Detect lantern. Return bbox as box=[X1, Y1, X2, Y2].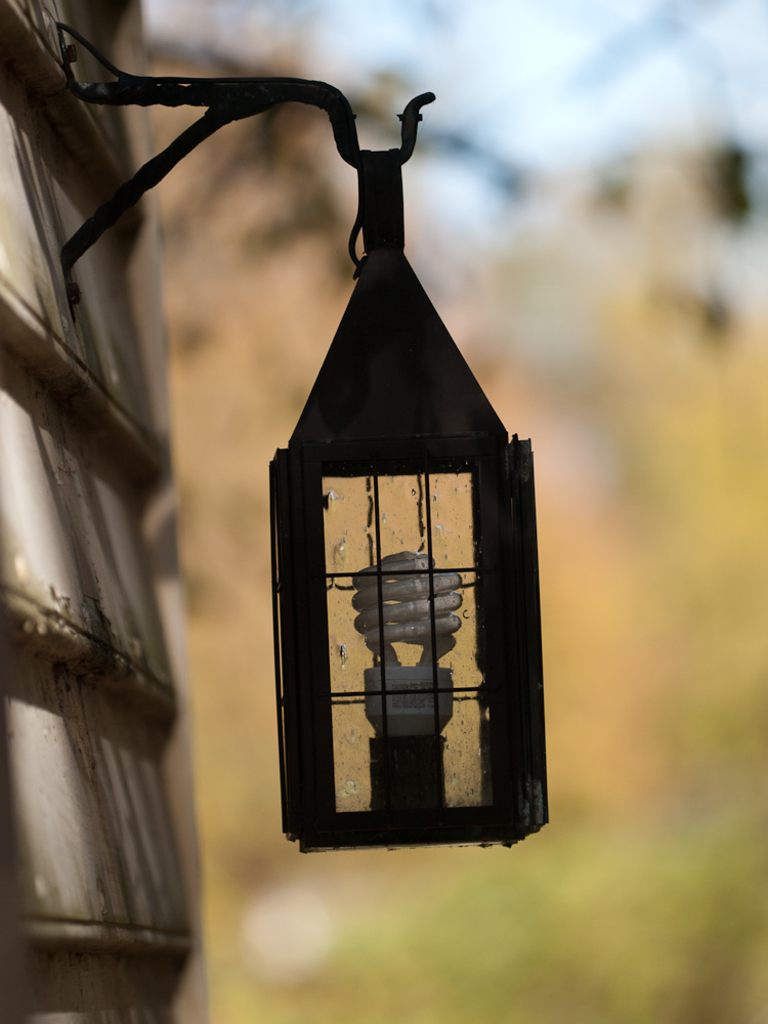
box=[265, 144, 531, 846].
